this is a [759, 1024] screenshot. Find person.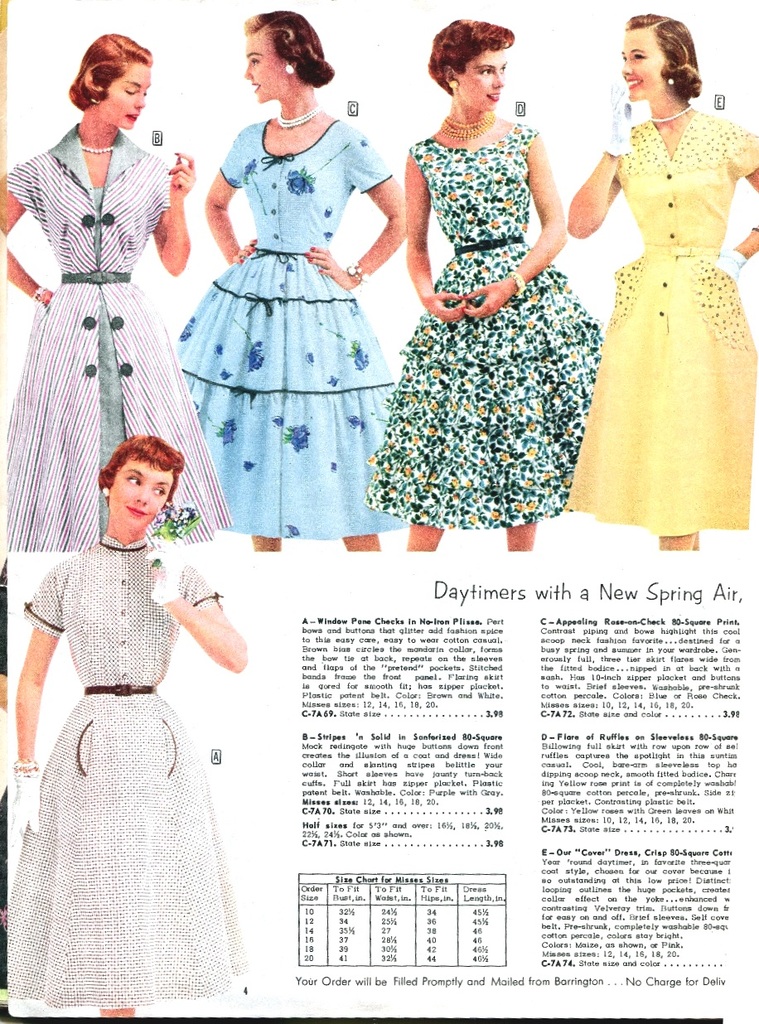
Bounding box: crop(6, 431, 251, 1017).
